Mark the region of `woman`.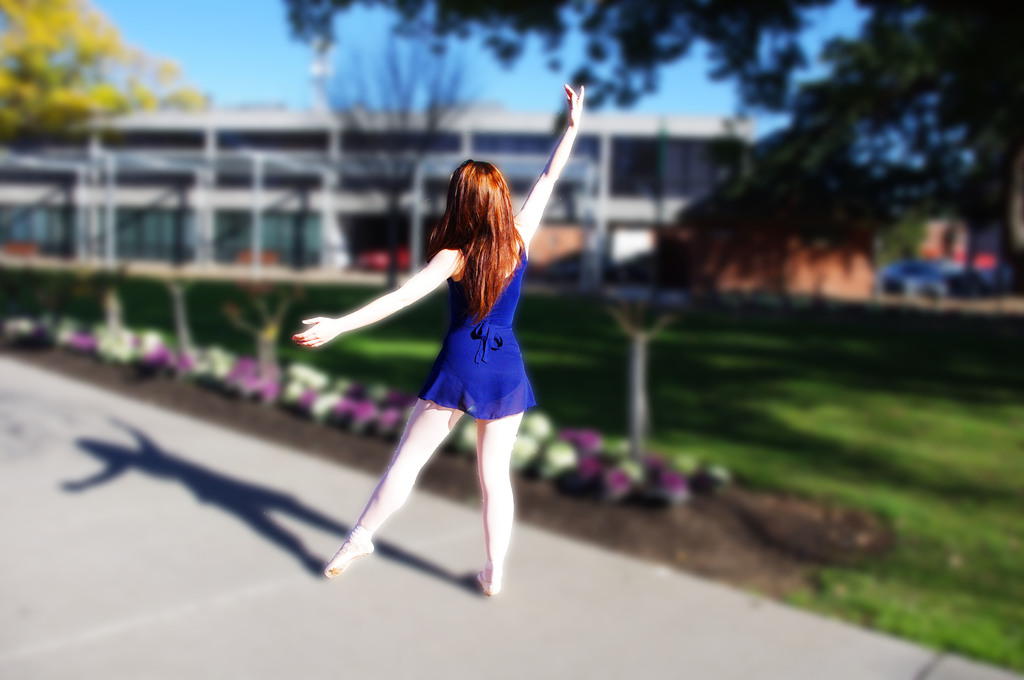
Region: pyautogui.locateOnScreen(306, 147, 566, 594).
